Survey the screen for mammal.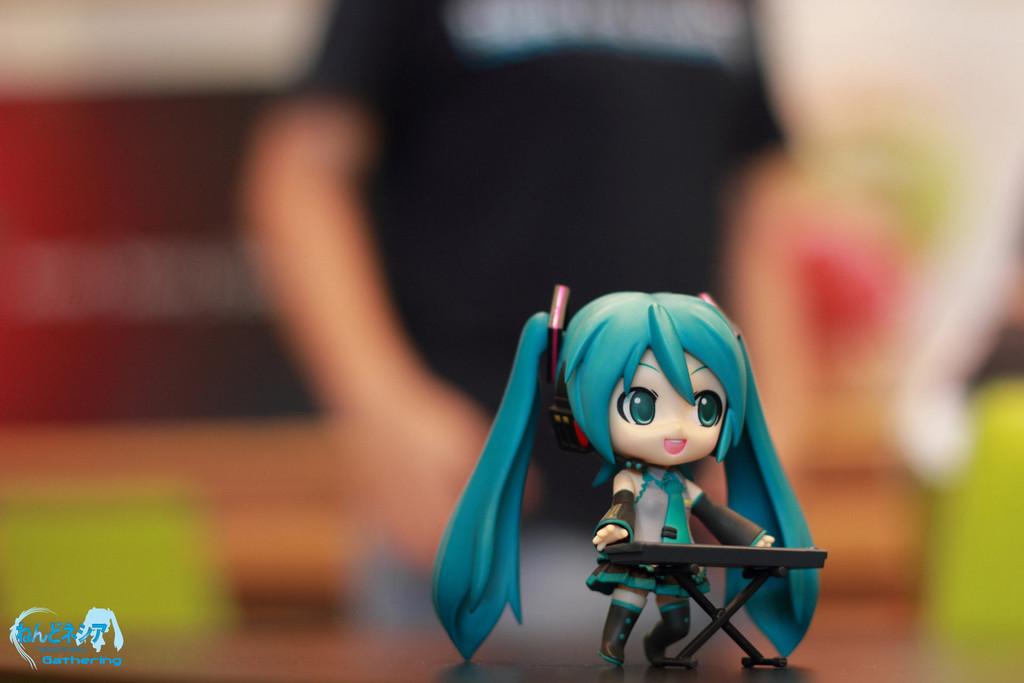
Survey found: box=[474, 295, 828, 665].
